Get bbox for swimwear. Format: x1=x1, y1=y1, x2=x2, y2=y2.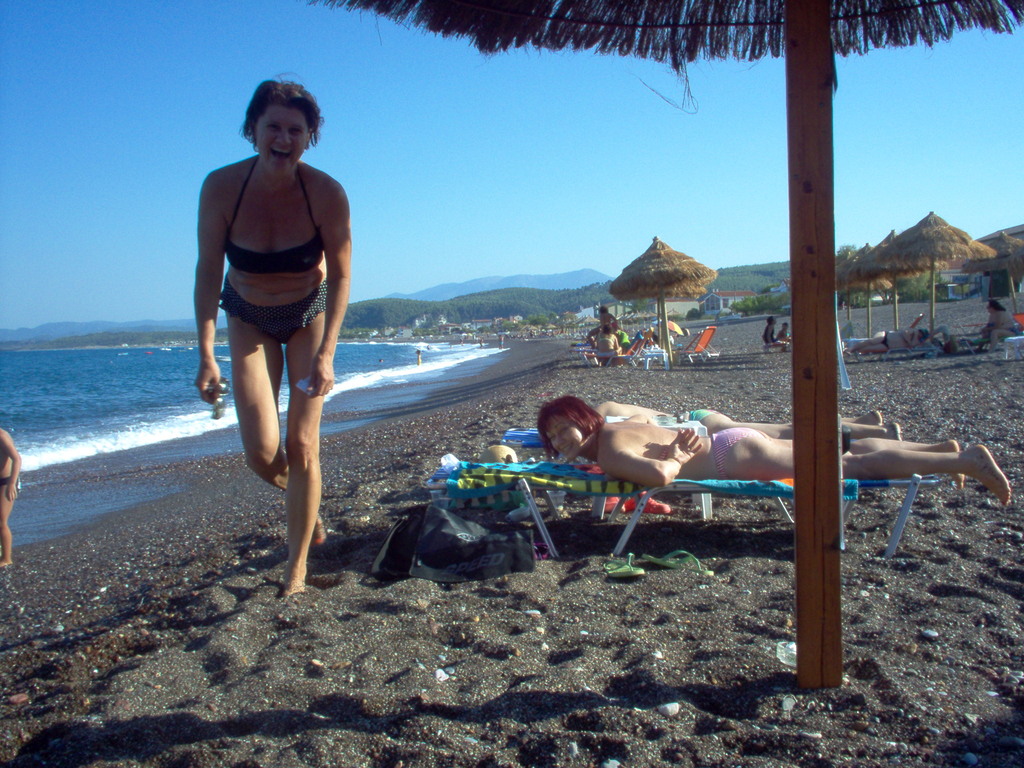
x1=221, y1=150, x2=327, y2=276.
